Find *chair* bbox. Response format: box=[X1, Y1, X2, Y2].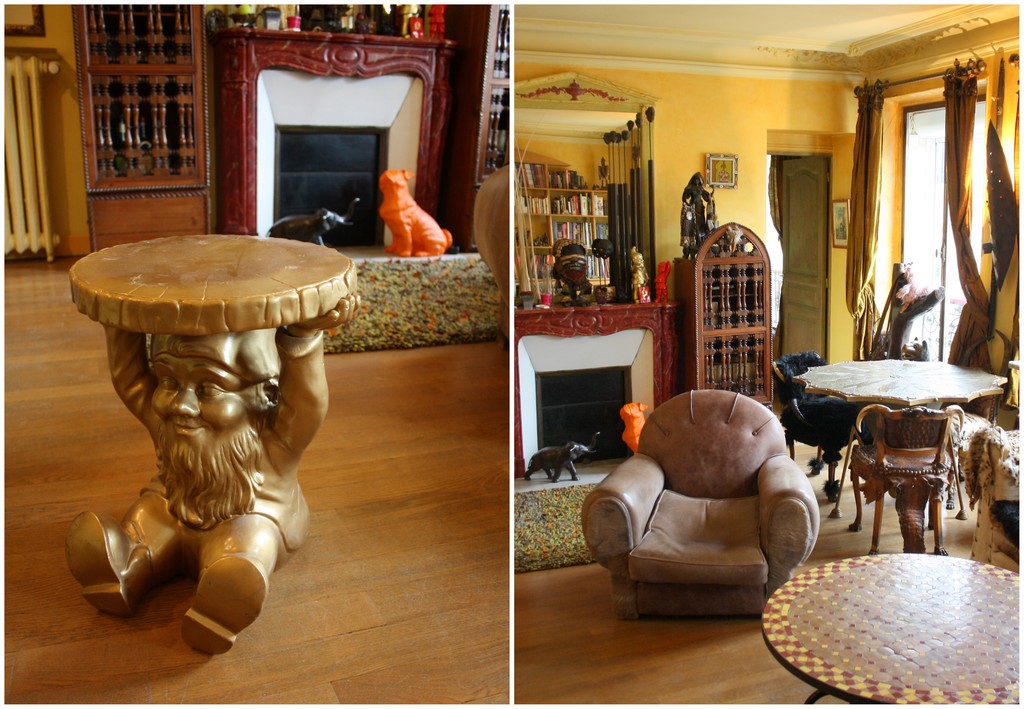
box=[842, 396, 966, 551].
